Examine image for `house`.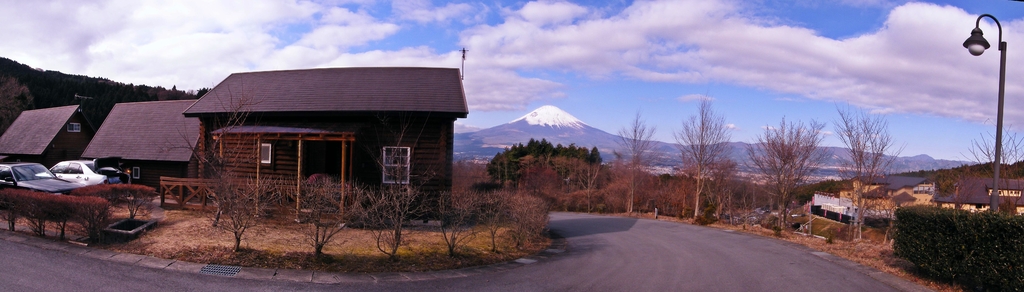
Examination result: 184:64:465:227.
